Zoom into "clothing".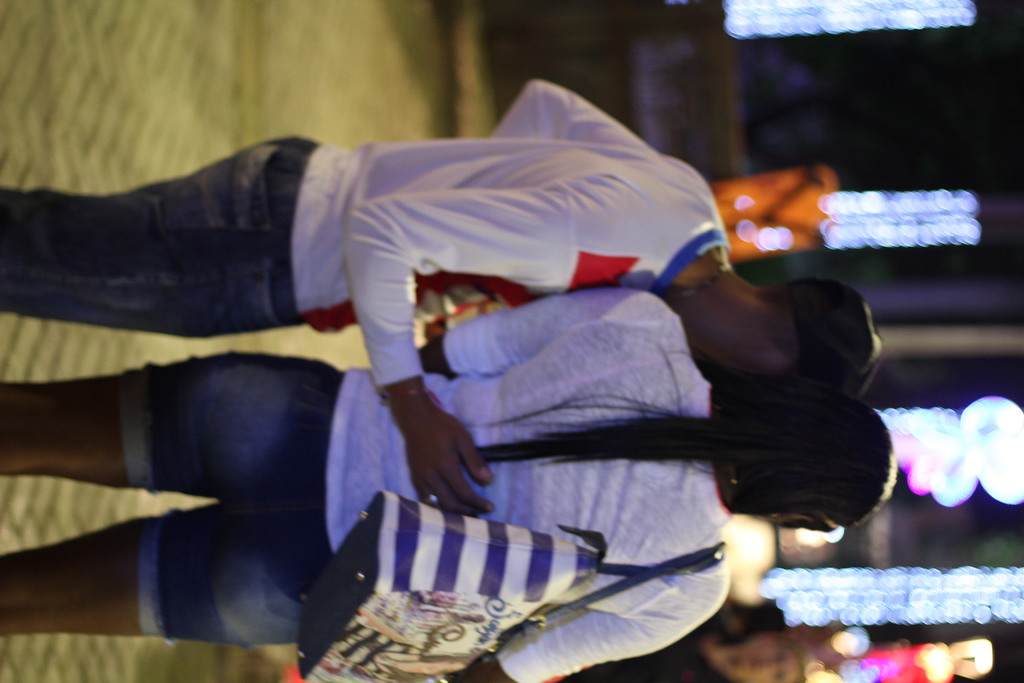
Zoom target: pyautogui.locateOnScreen(111, 290, 740, 682).
